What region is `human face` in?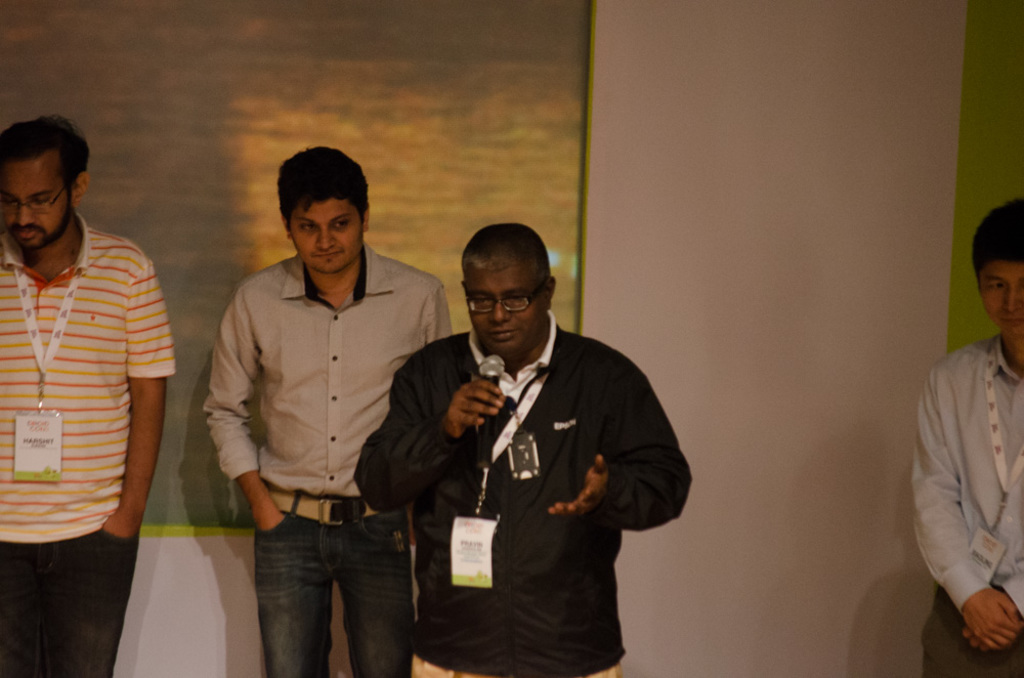
region(283, 198, 373, 269).
